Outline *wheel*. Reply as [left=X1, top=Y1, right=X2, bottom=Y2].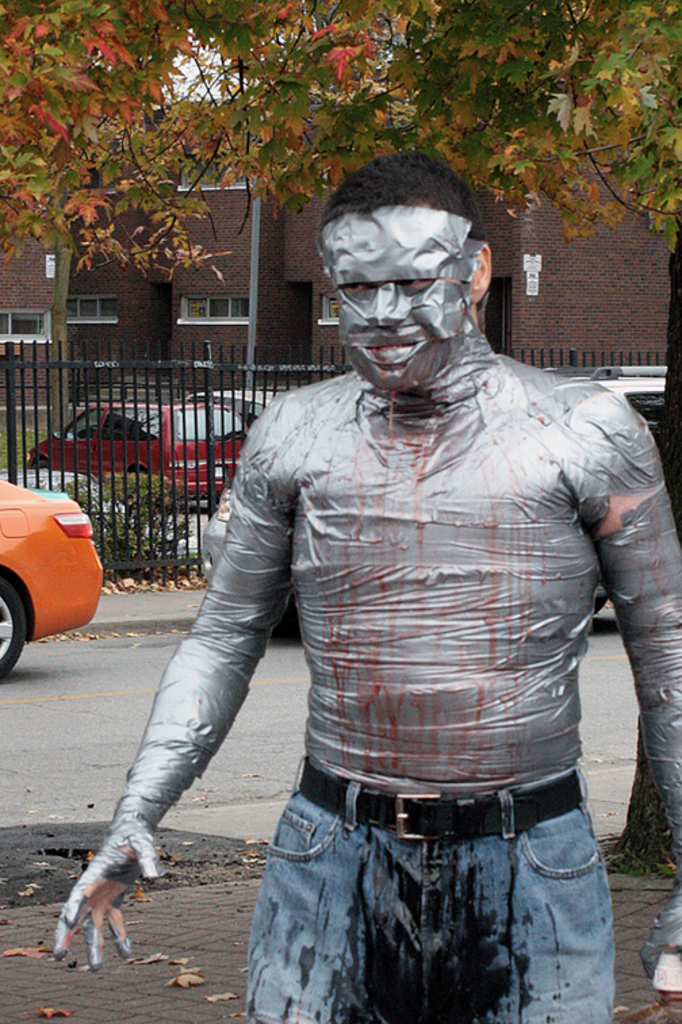
[left=85, top=421, right=96, bottom=436].
